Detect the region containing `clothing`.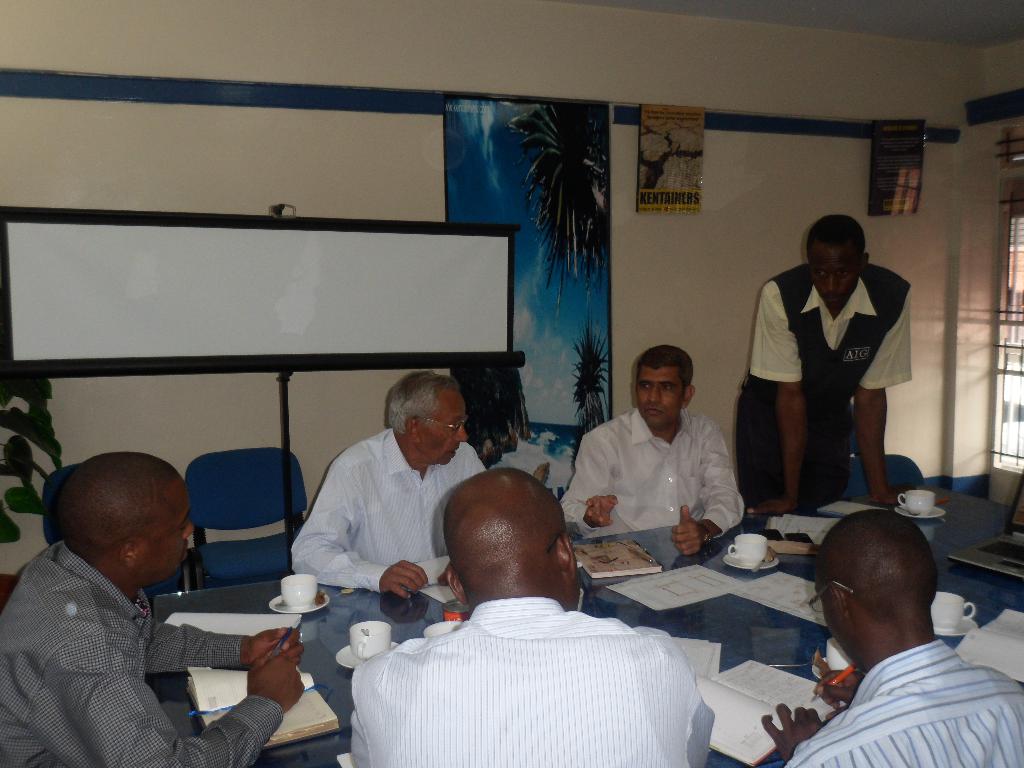
bbox=[287, 420, 486, 594].
